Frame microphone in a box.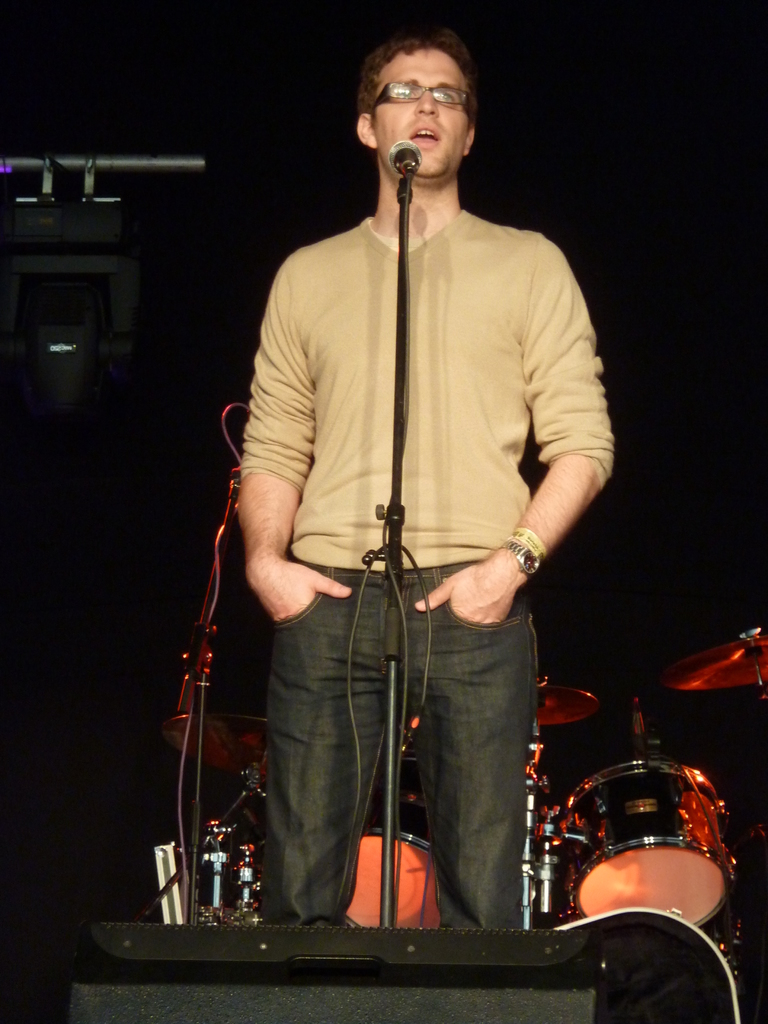
select_region(387, 139, 424, 170).
